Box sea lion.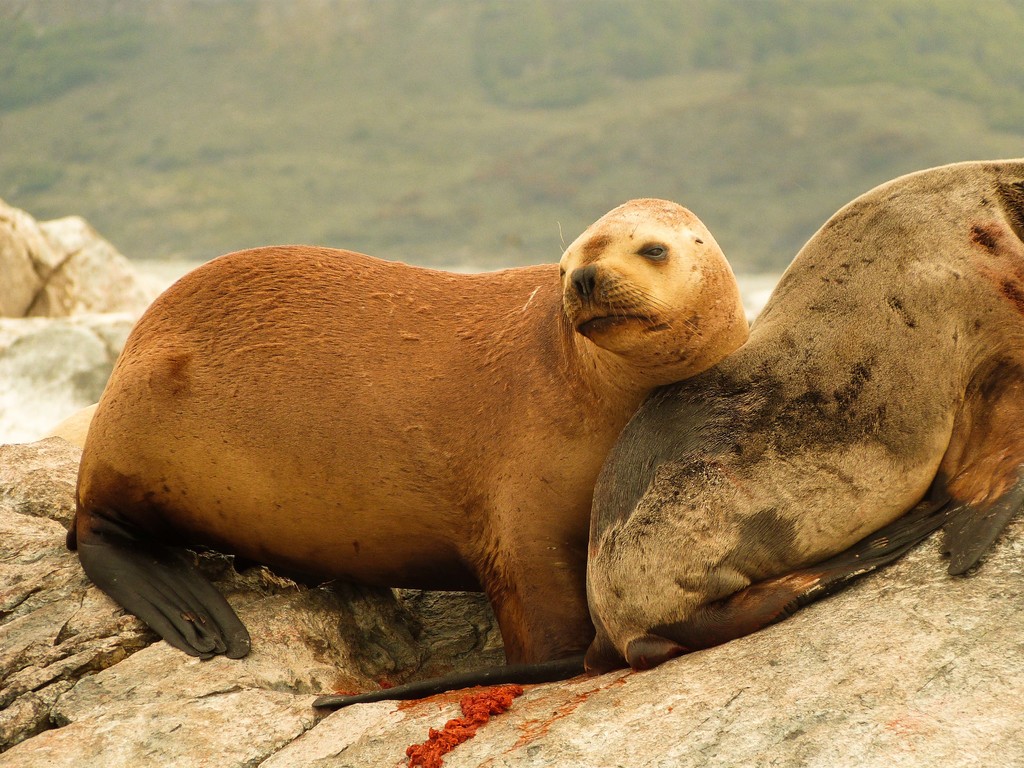
locate(63, 199, 751, 662).
